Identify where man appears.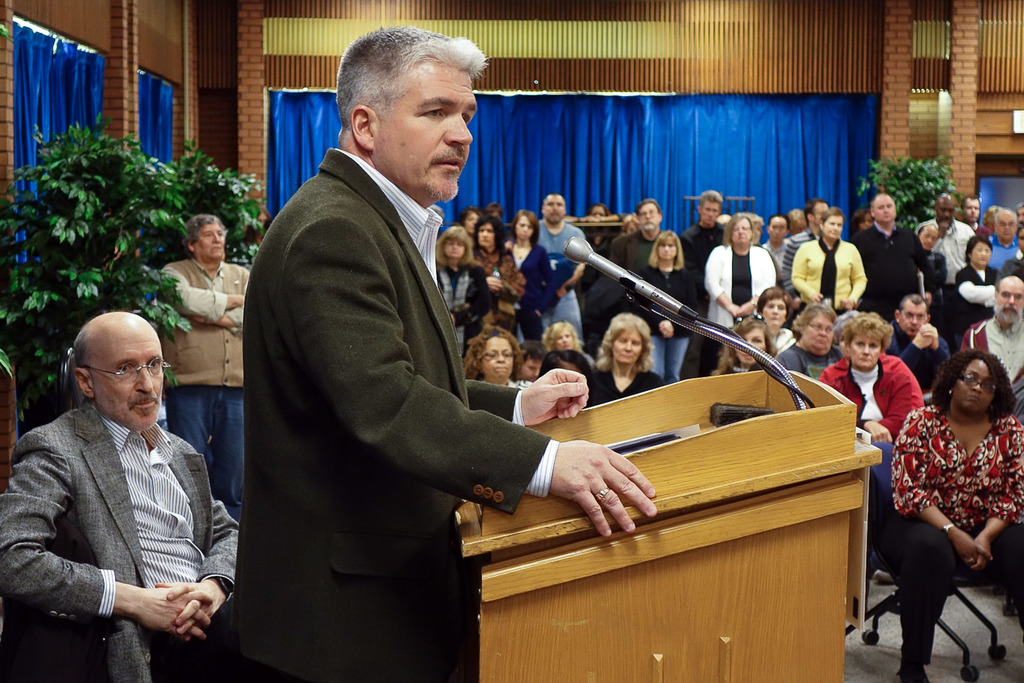
Appears at <region>164, 204, 255, 325</region>.
